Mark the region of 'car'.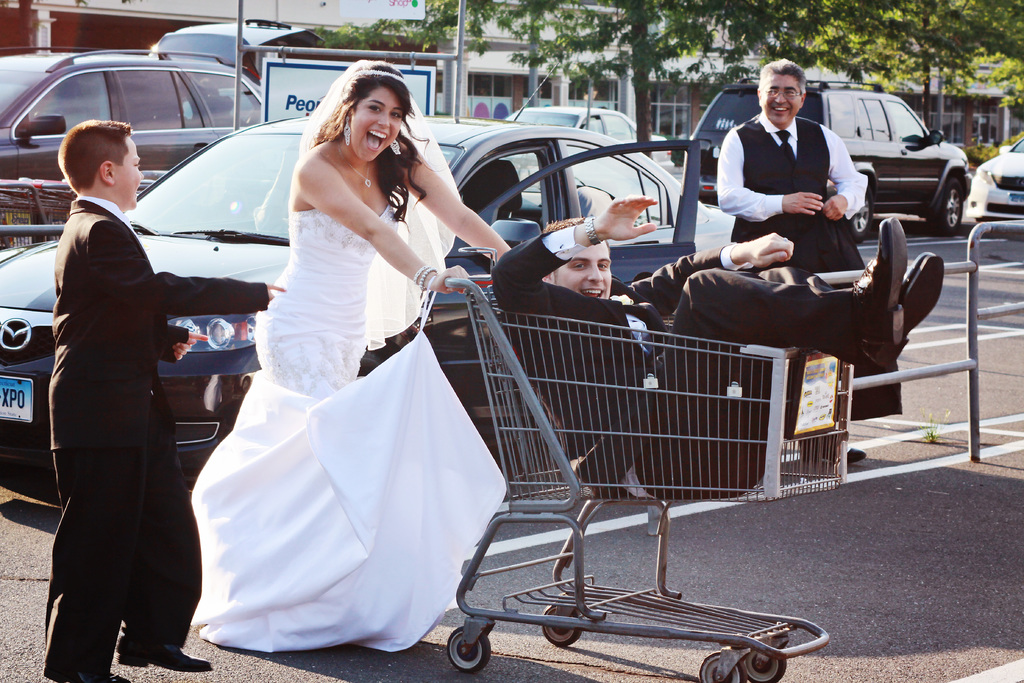
Region: 148:15:348:84.
